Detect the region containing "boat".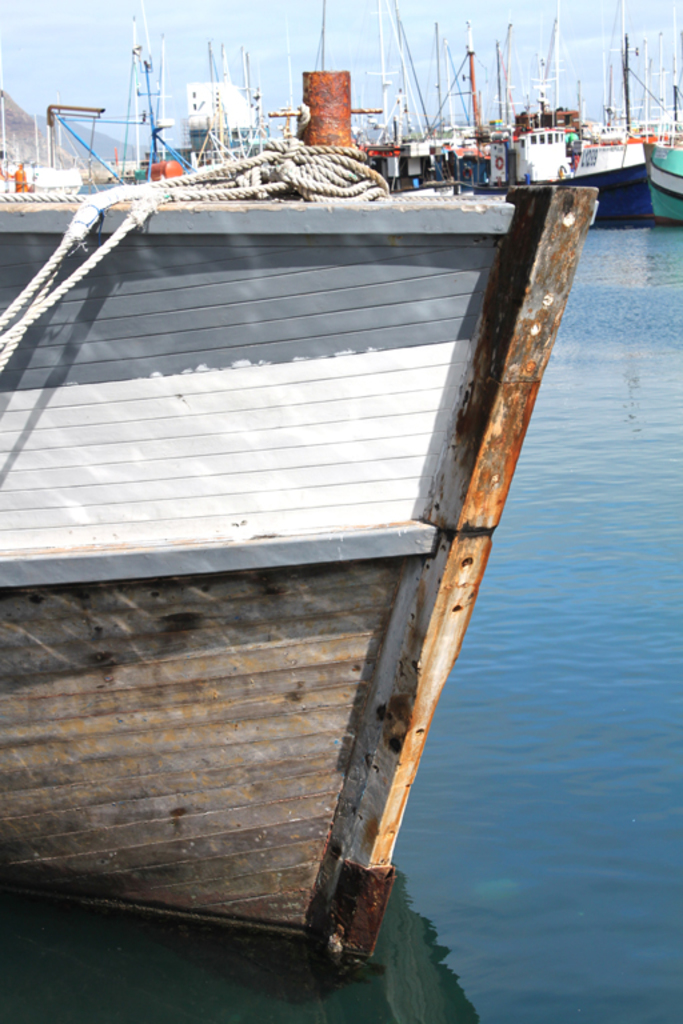
bbox=[41, 61, 592, 908].
